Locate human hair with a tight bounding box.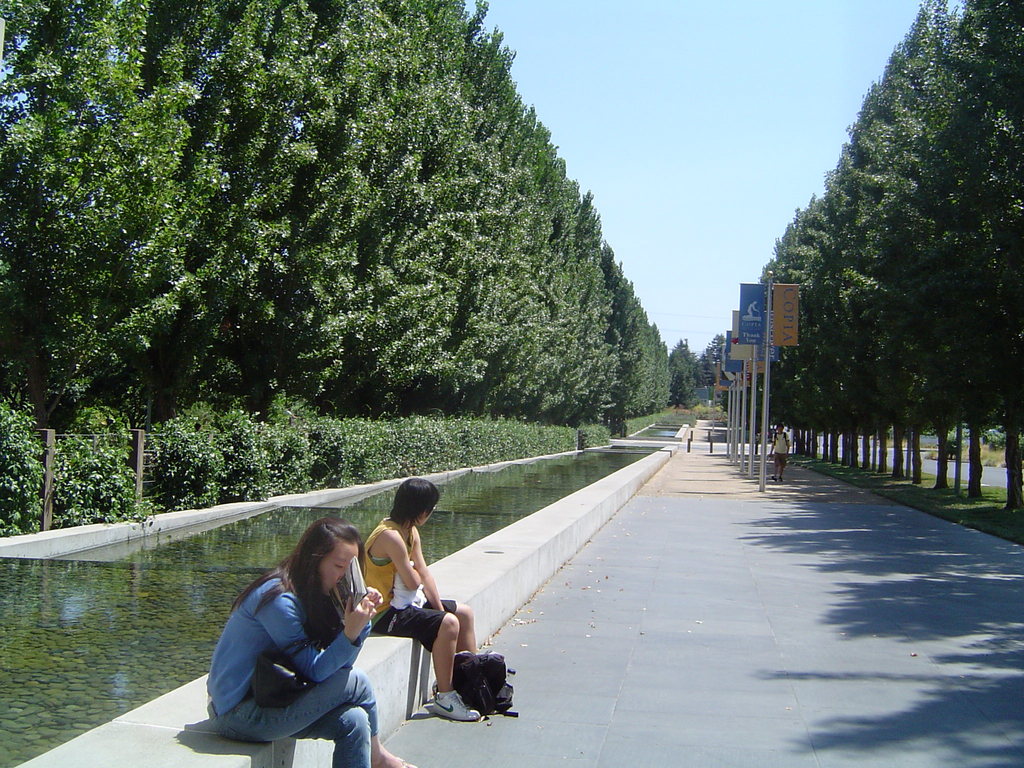
box(389, 474, 442, 524).
